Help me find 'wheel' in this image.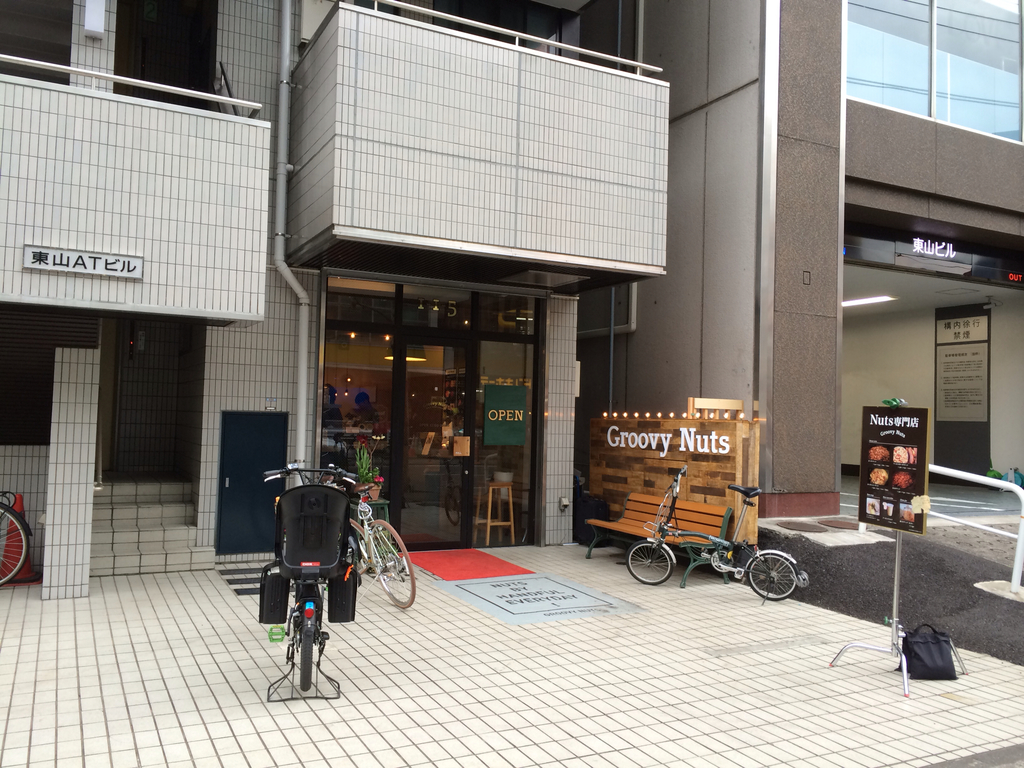
Found it: x1=626, y1=540, x2=673, y2=585.
